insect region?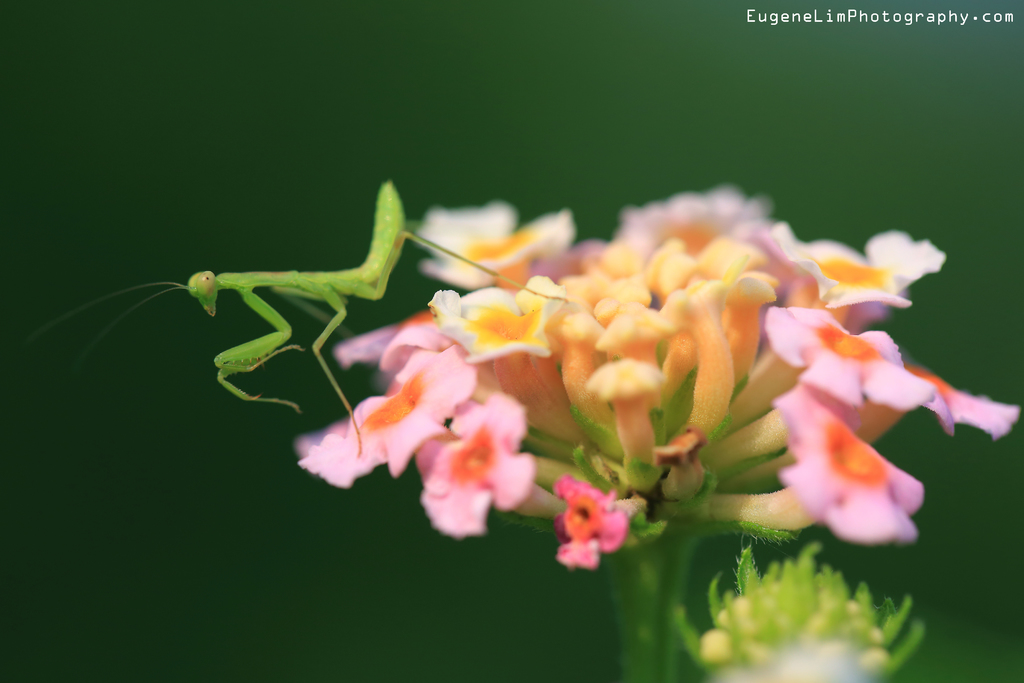
<box>27,181,570,459</box>
